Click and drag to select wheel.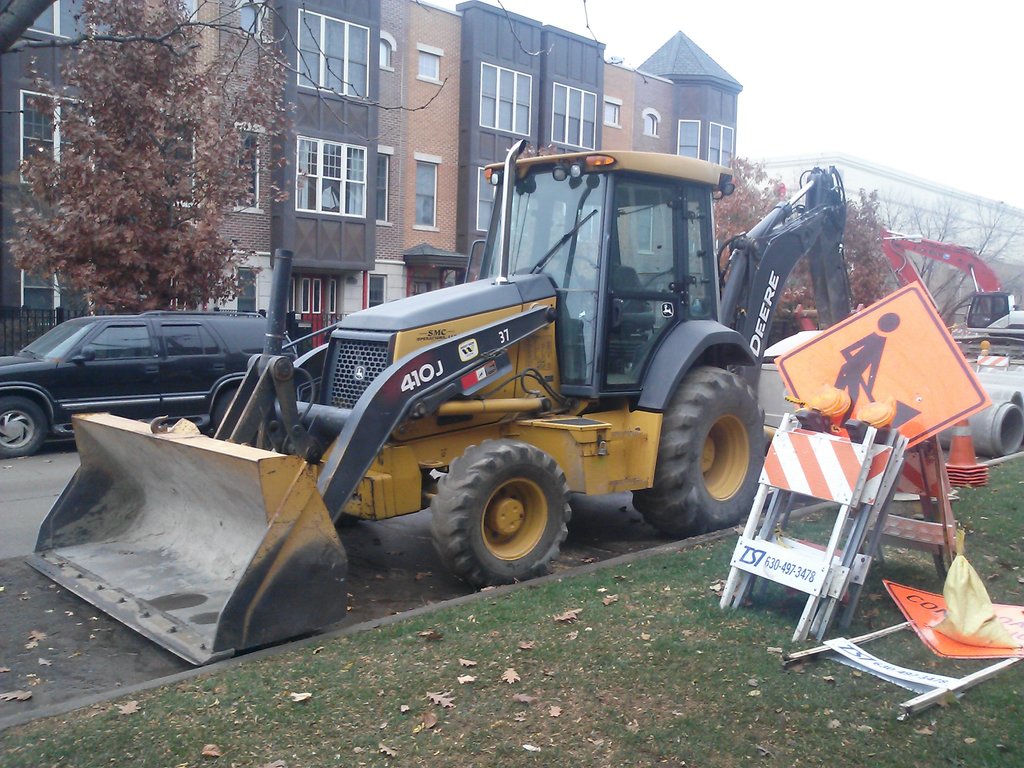
Selection: BBox(561, 256, 596, 286).
